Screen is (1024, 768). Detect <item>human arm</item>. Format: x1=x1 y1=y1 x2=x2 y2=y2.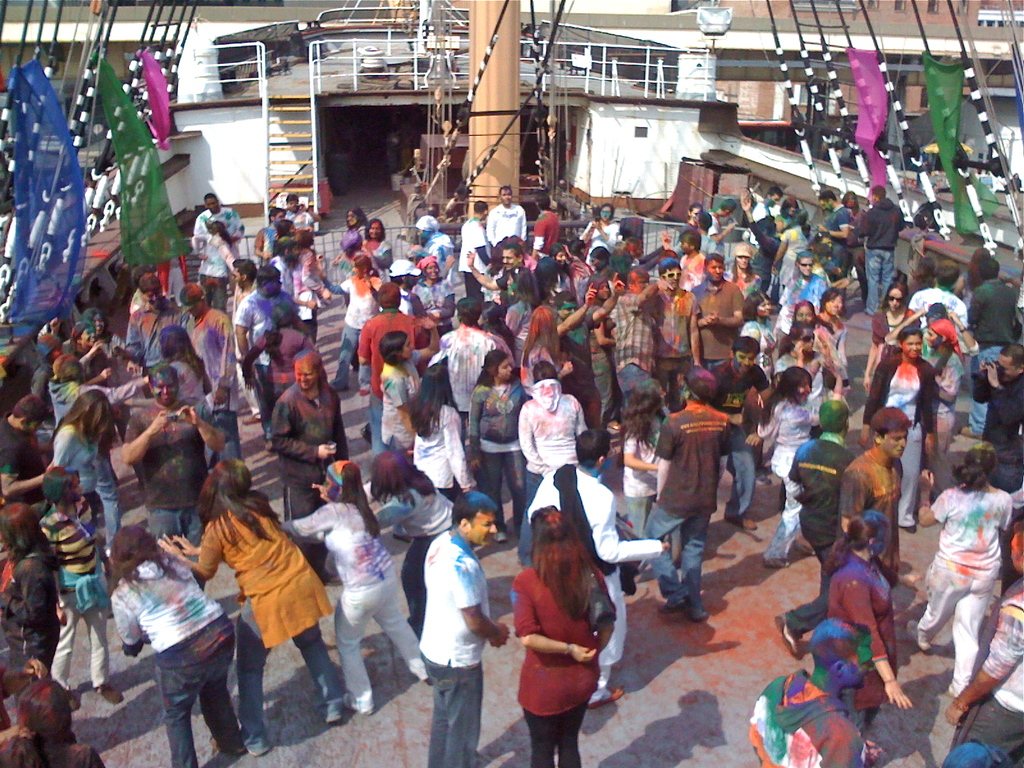
x1=367 y1=240 x2=396 y2=266.
